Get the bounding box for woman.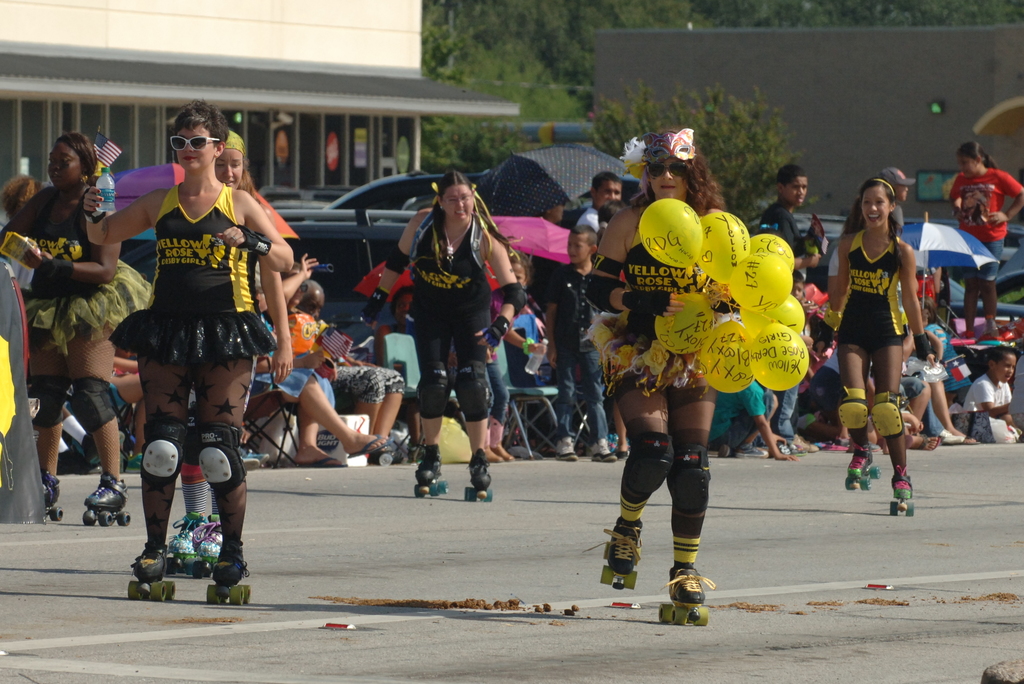
x1=814 y1=168 x2=941 y2=514.
